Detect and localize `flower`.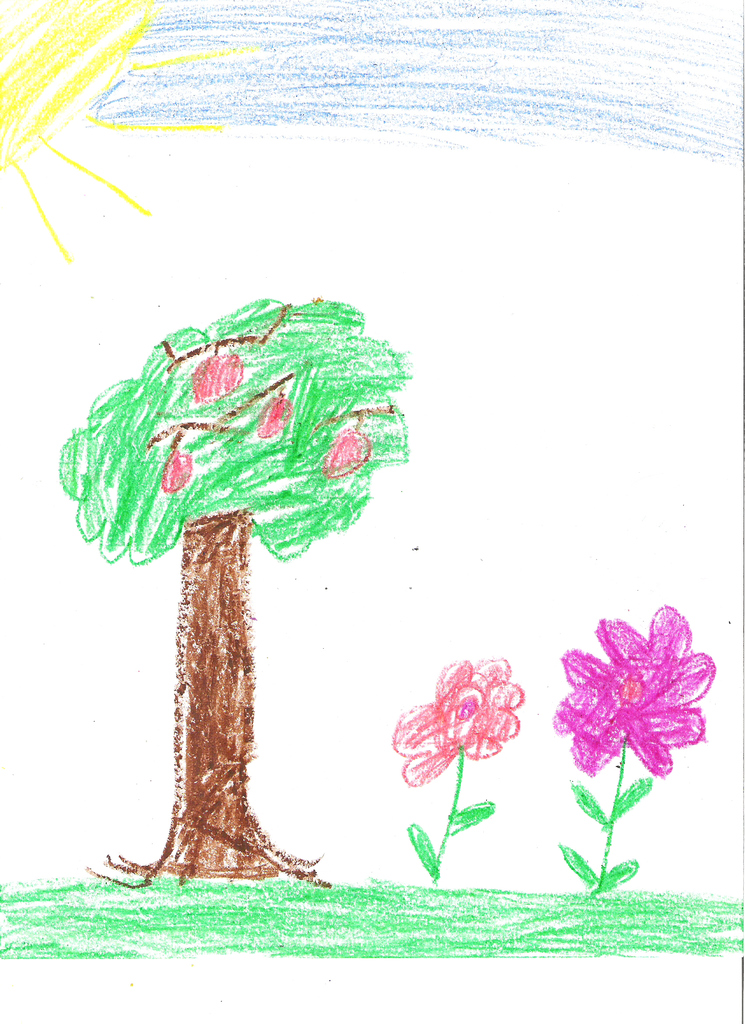
Localized at {"x1": 552, "y1": 612, "x2": 717, "y2": 798}.
